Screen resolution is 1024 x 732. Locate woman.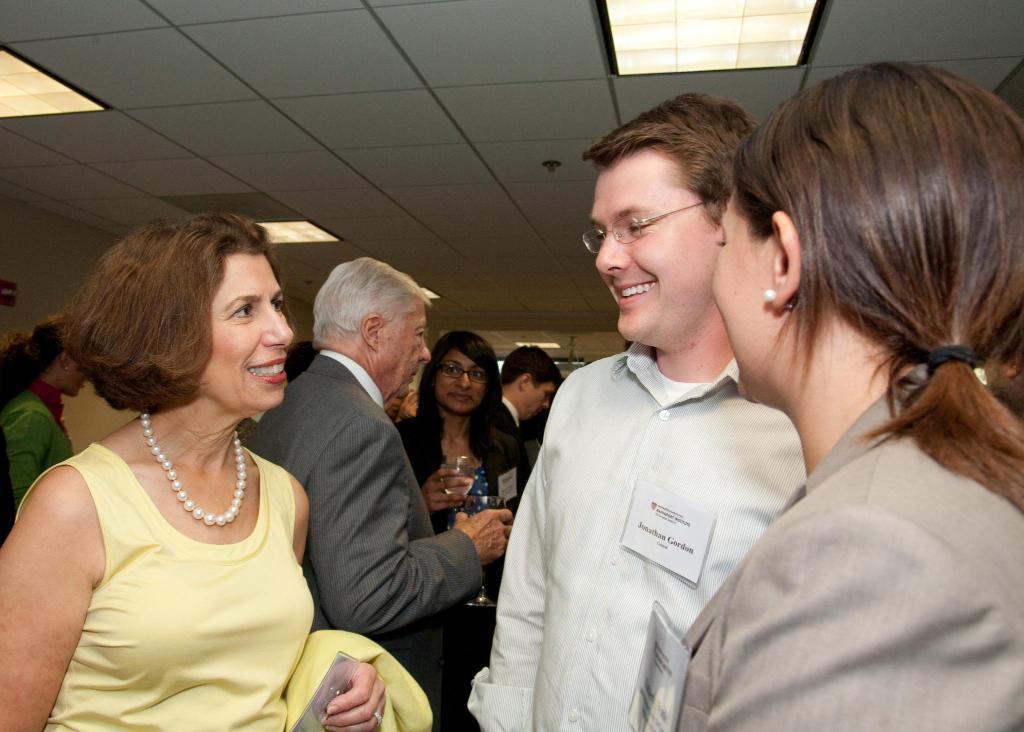
625:64:1023:731.
